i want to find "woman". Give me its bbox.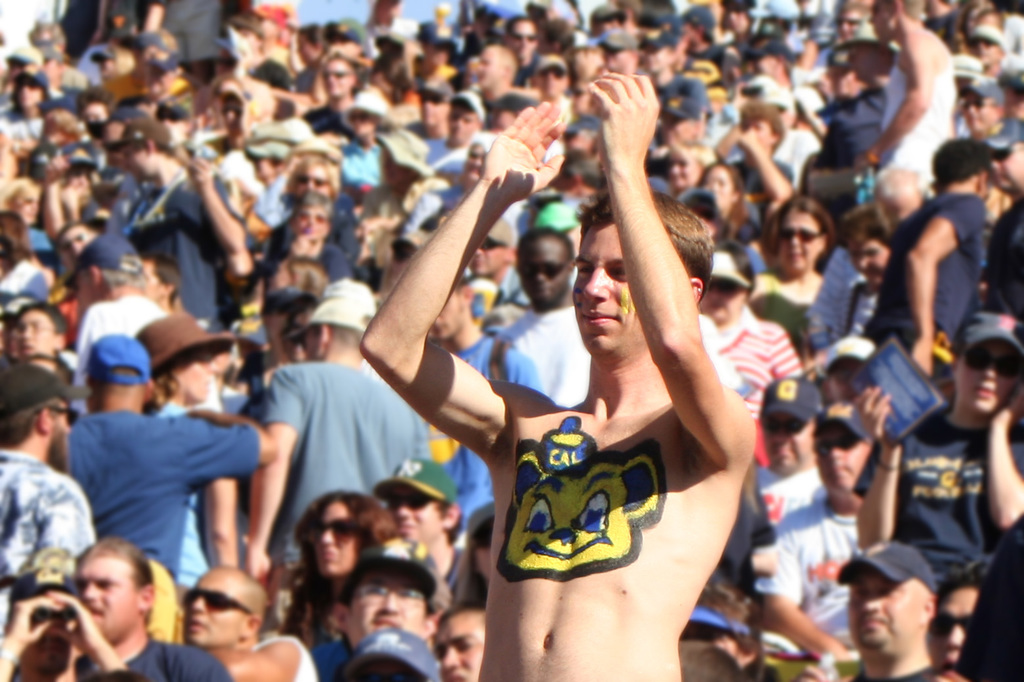
751, 195, 841, 349.
